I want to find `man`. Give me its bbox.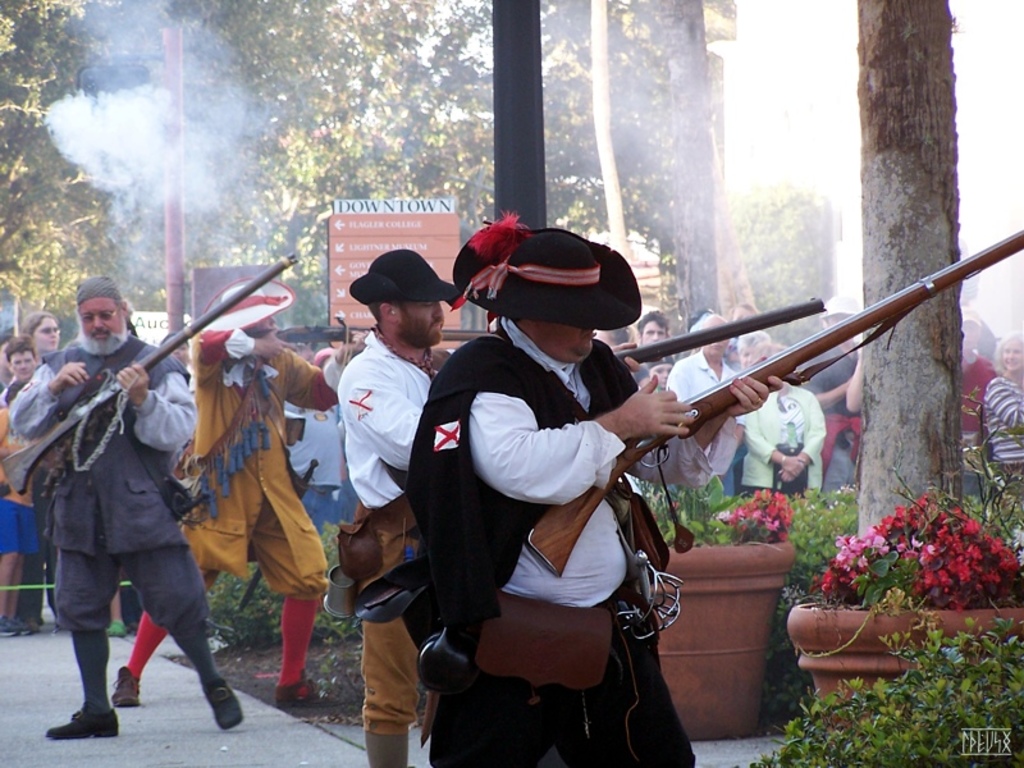
{"x1": 5, "y1": 271, "x2": 248, "y2": 740}.
